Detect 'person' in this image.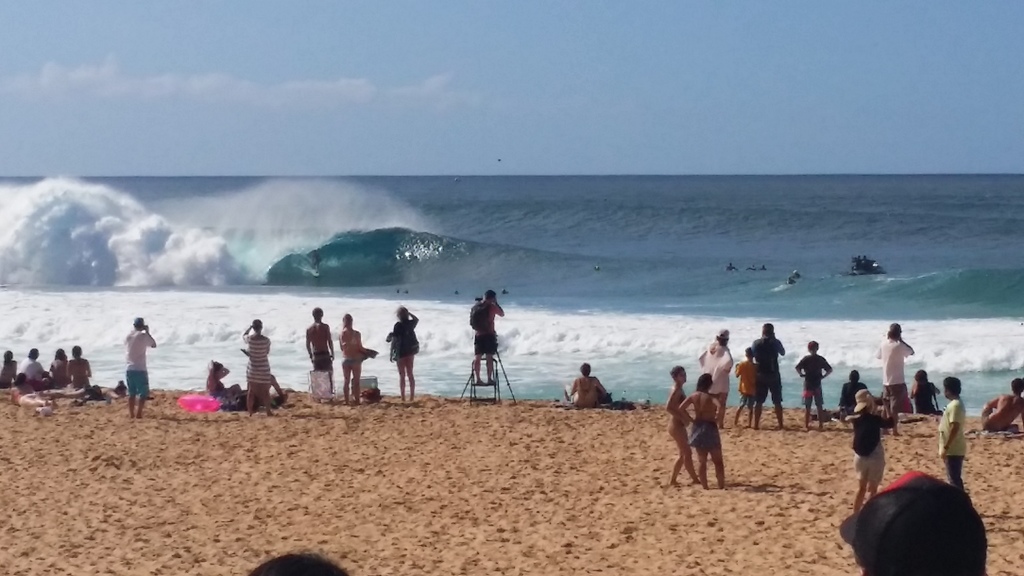
Detection: bbox=(308, 309, 332, 365).
